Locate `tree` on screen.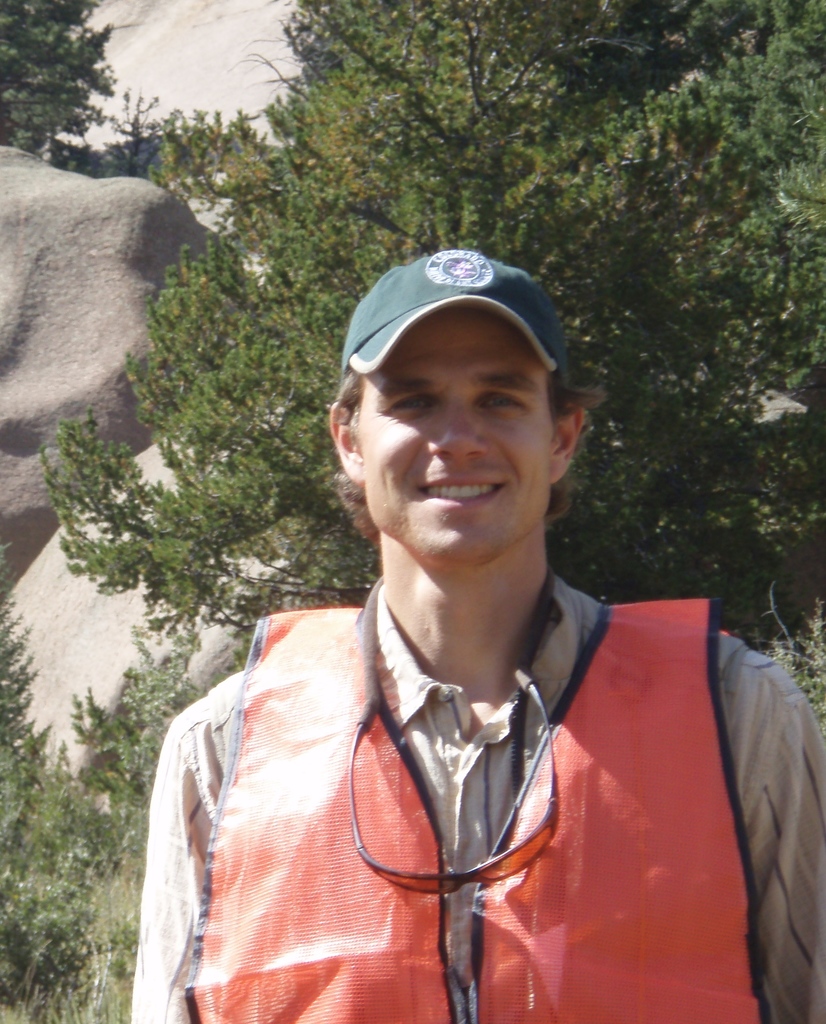
On screen at x1=34 y1=0 x2=825 y2=643.
